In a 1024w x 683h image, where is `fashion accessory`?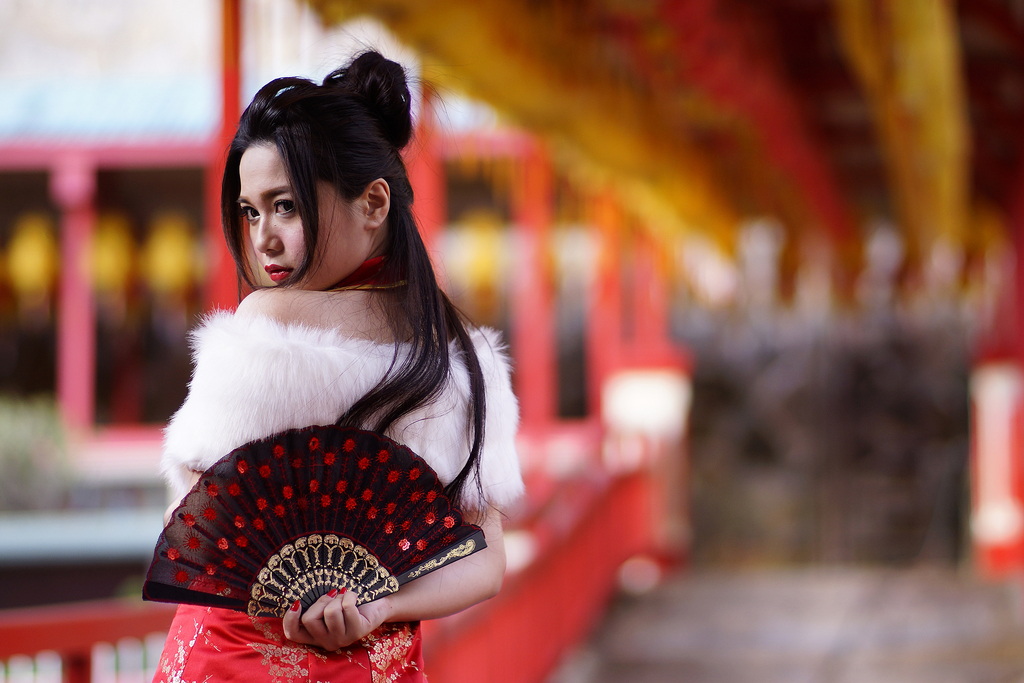
x1=138 y1=425 x2=489 y2=624.
